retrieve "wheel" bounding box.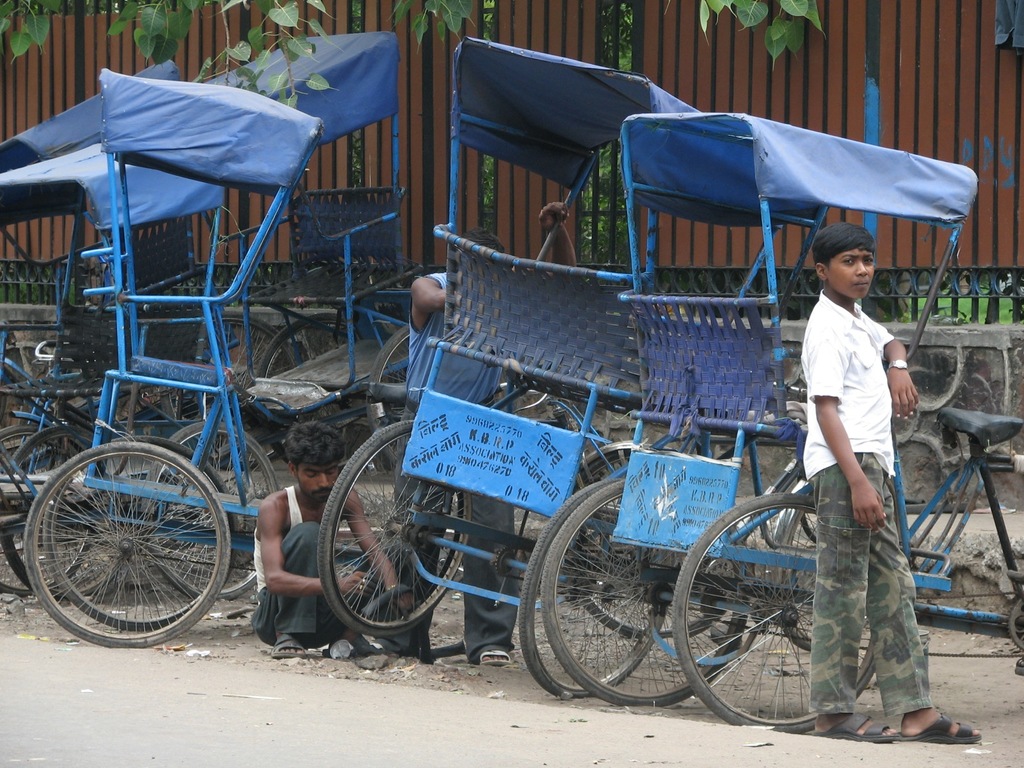
Bounding box: crop(143, 415, 285, 600).
